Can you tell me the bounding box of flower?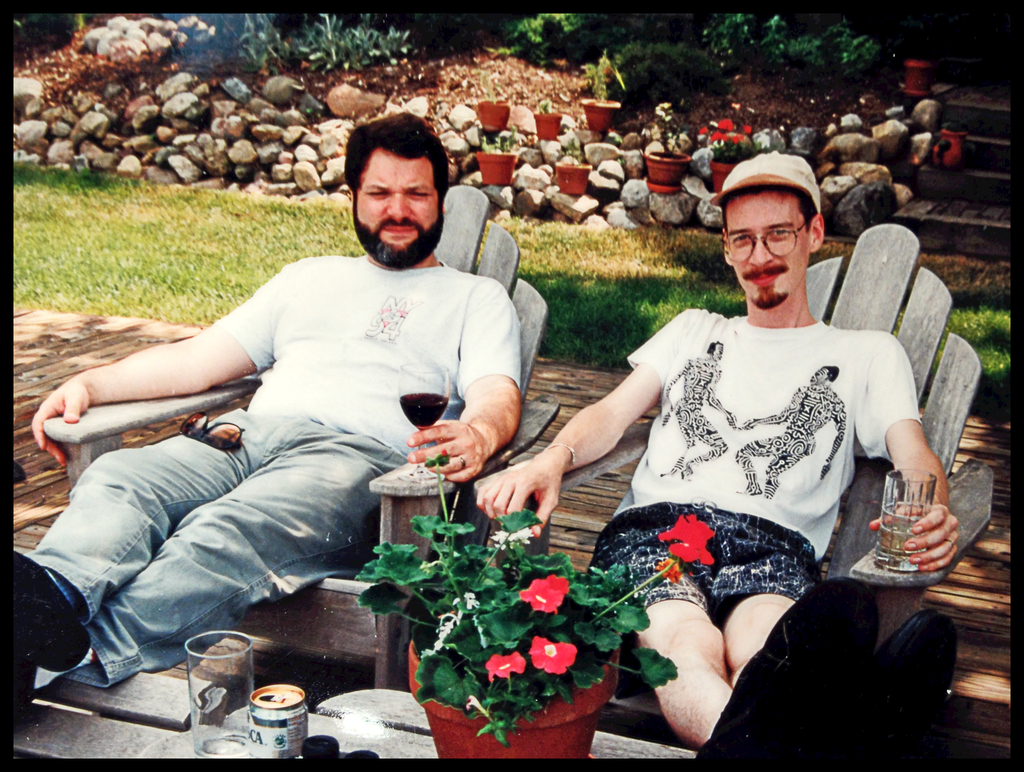
crop(529, 636, 573, 677).
